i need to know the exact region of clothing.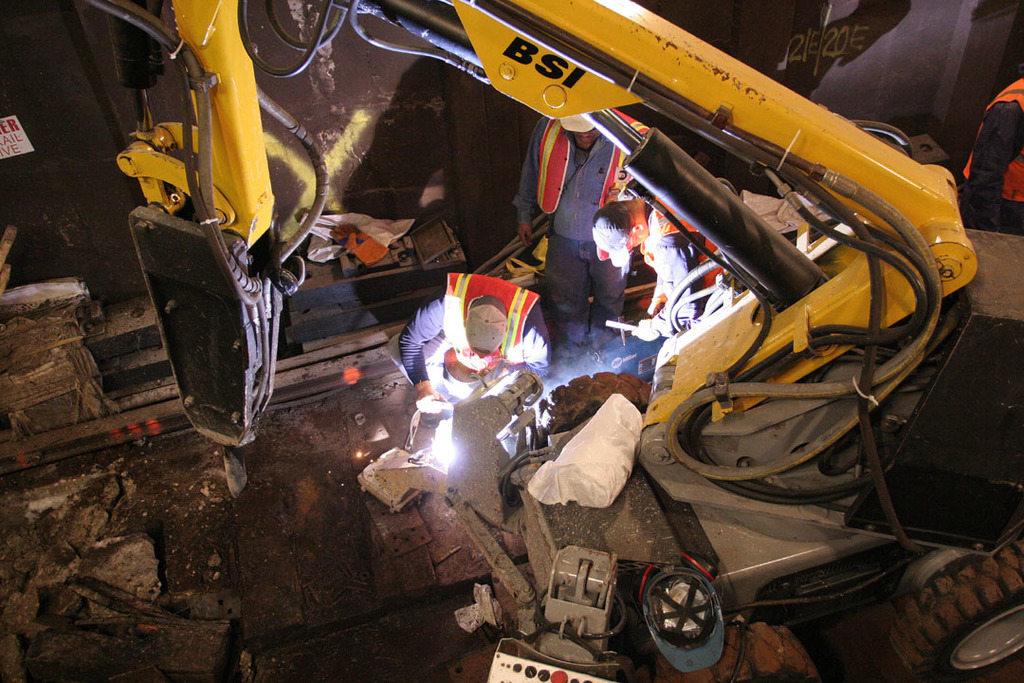
Region: bbox(620, 173, 727, 347).
